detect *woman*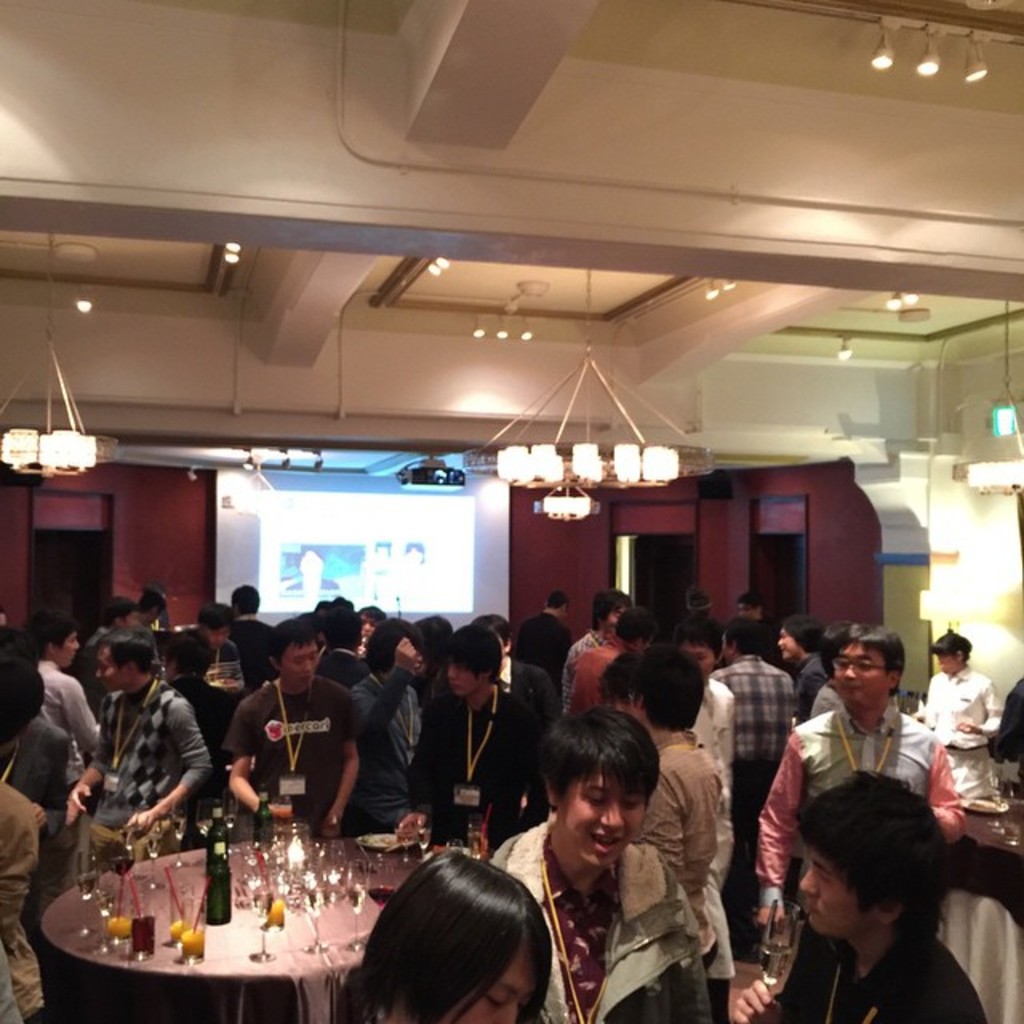
left=330, top=850, right=555, bottom=1022
